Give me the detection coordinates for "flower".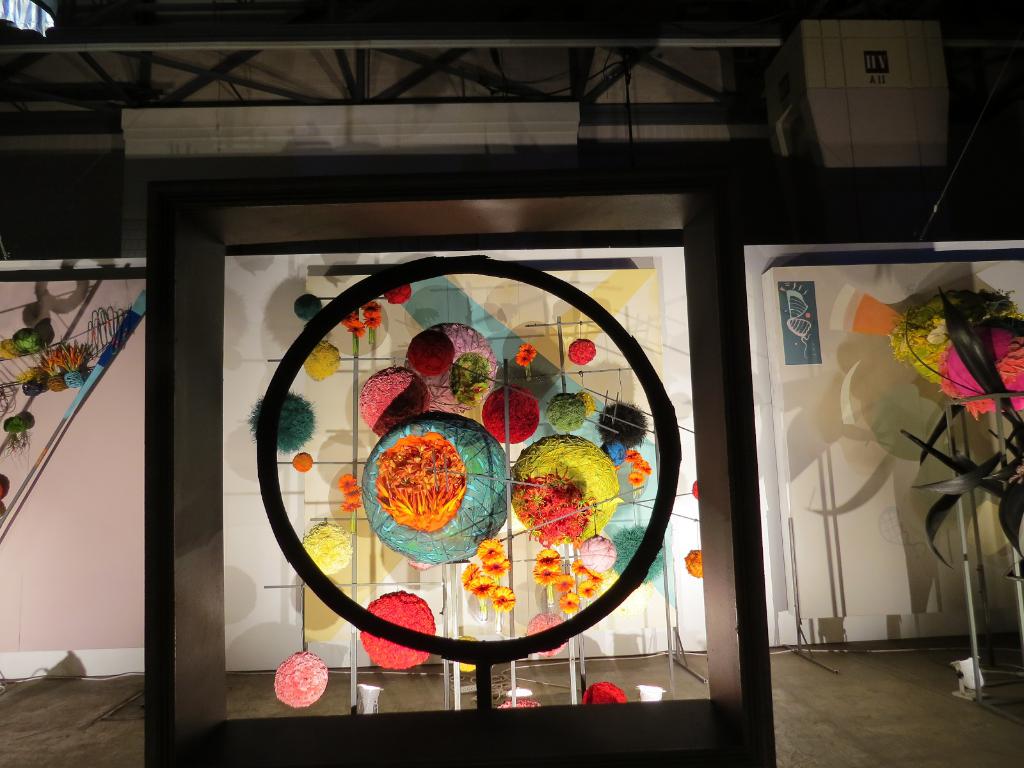
region(465, 575, 494, 597).
